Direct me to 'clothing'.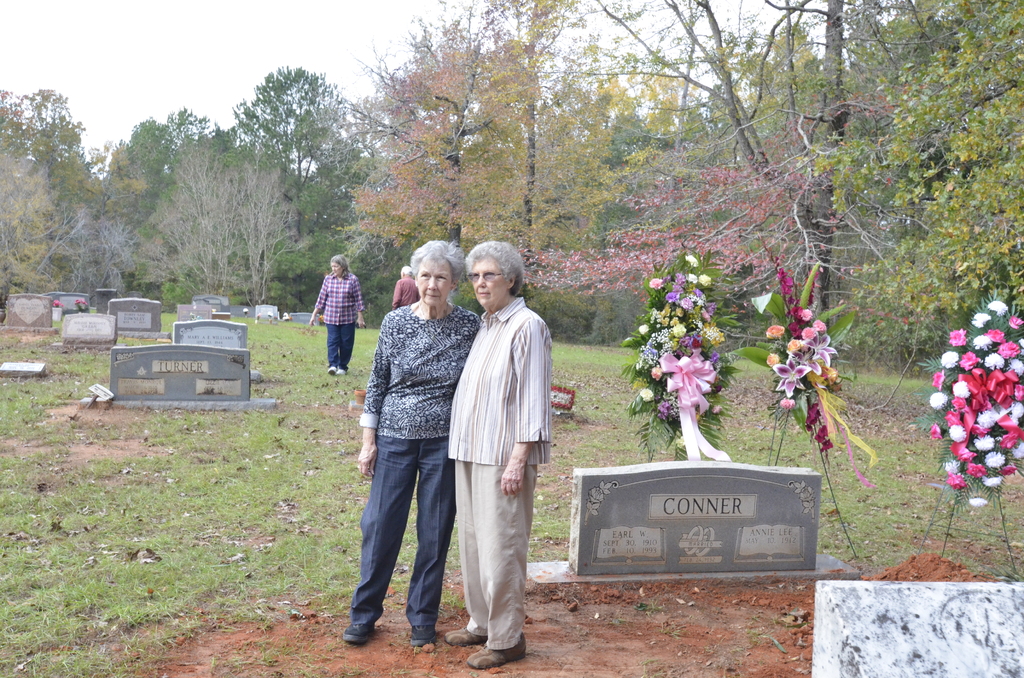
Direction: bbox=(446, 254, 546, 650).
